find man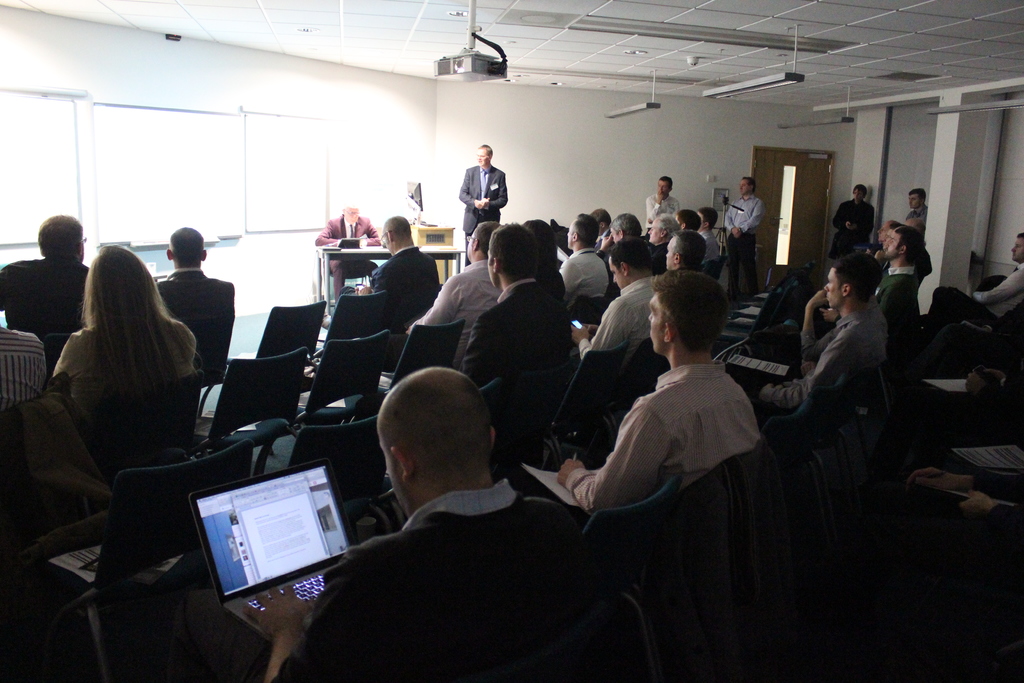
bbox=[698, 206, 721, 265]
